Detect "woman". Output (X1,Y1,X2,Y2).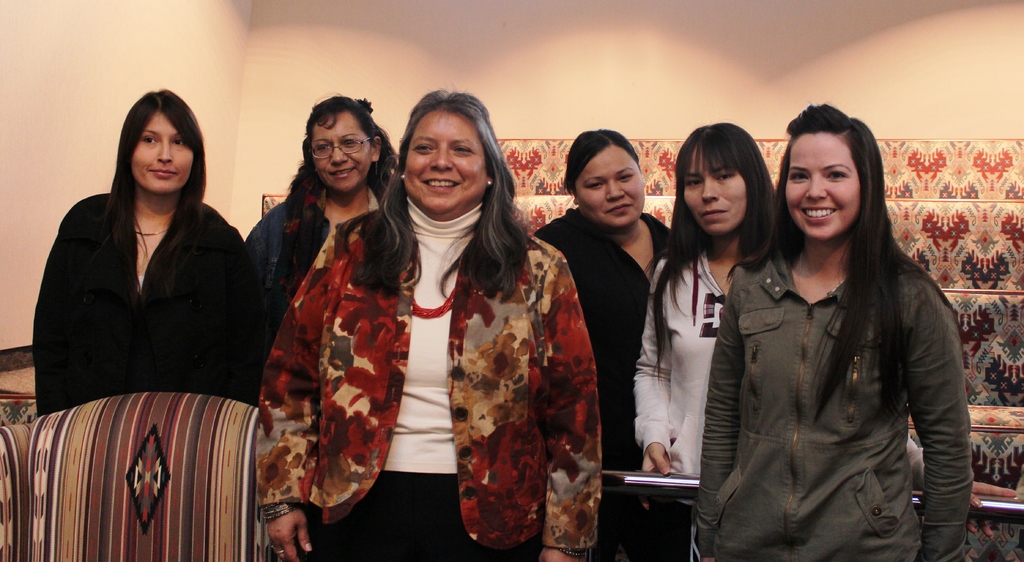
(632,119,777,561).
